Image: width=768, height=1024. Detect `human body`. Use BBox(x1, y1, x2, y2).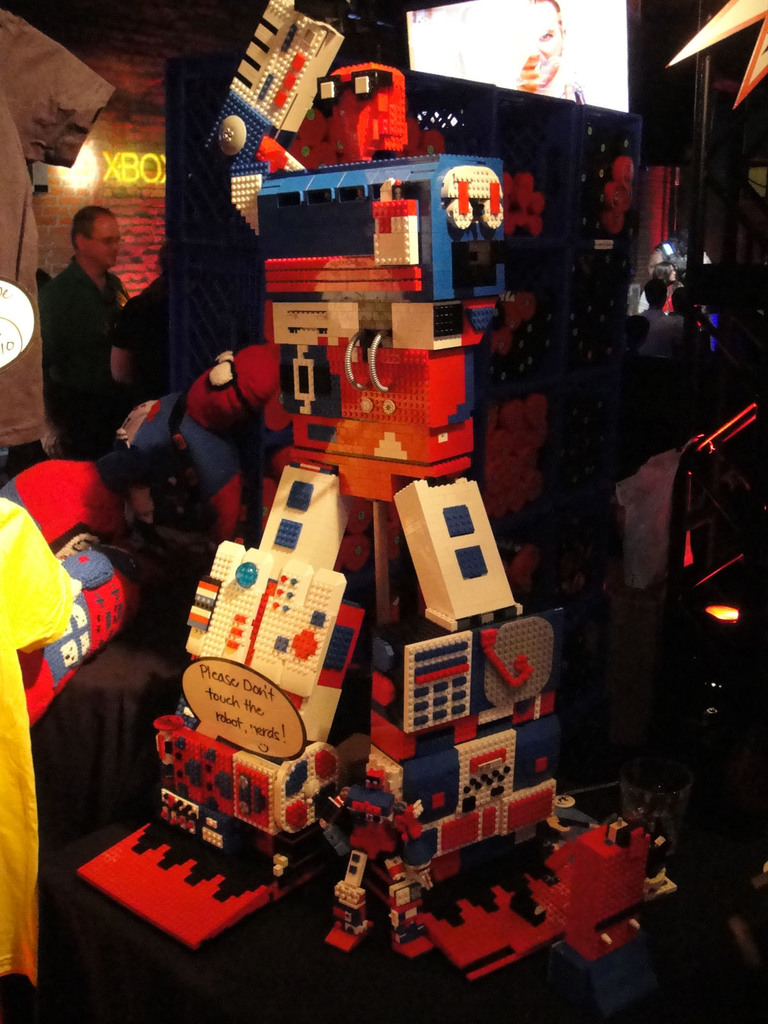
BBox(532, 75, 596, 104).
